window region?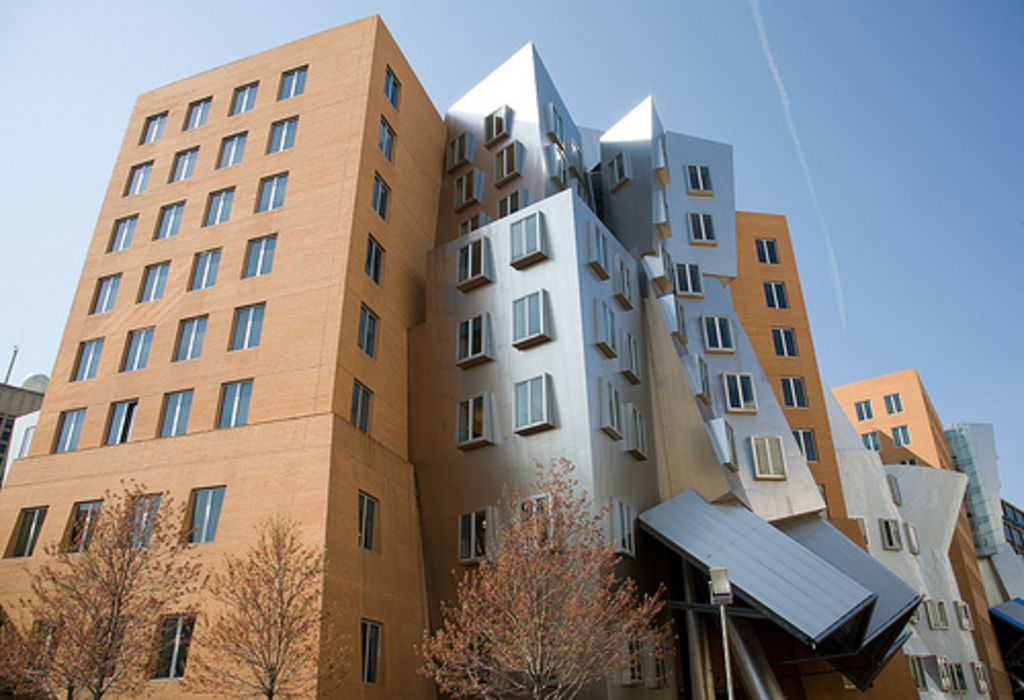
<bbox>121, 158, 152, 192</bbox>
